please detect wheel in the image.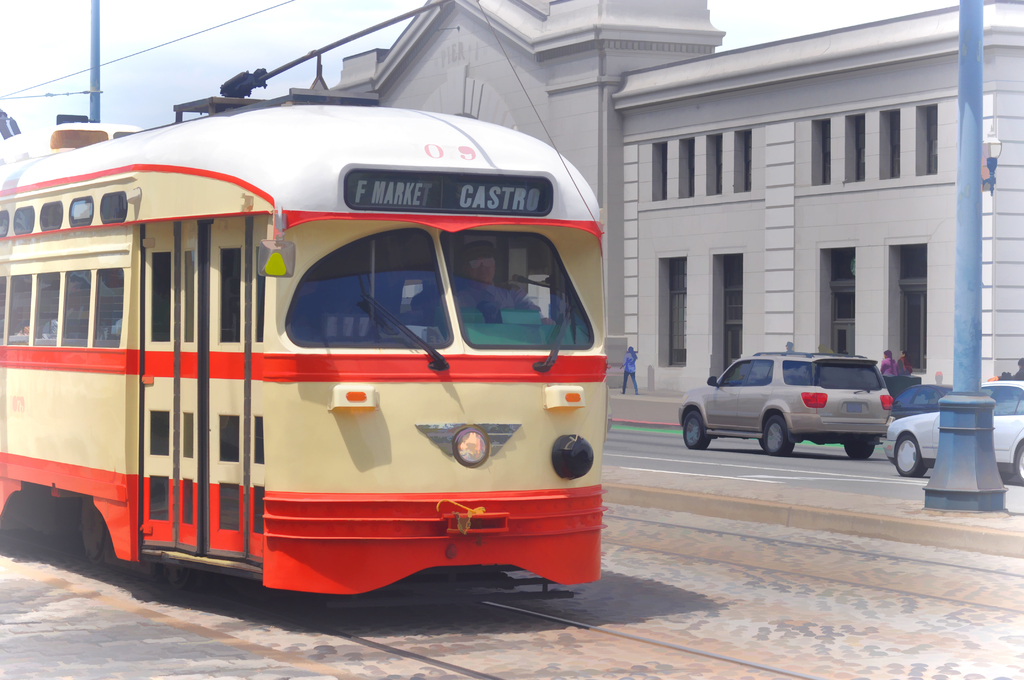
bbox=[890, 434, 927, 477].
